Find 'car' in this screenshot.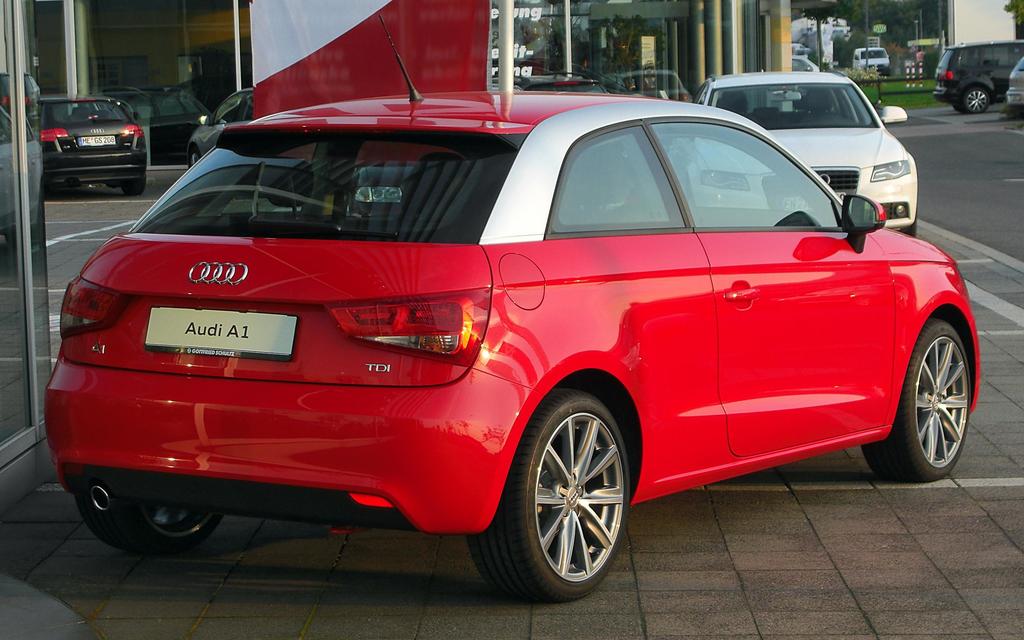
The bounding box for 'car' is Rect(36, 91, 148, 196).
